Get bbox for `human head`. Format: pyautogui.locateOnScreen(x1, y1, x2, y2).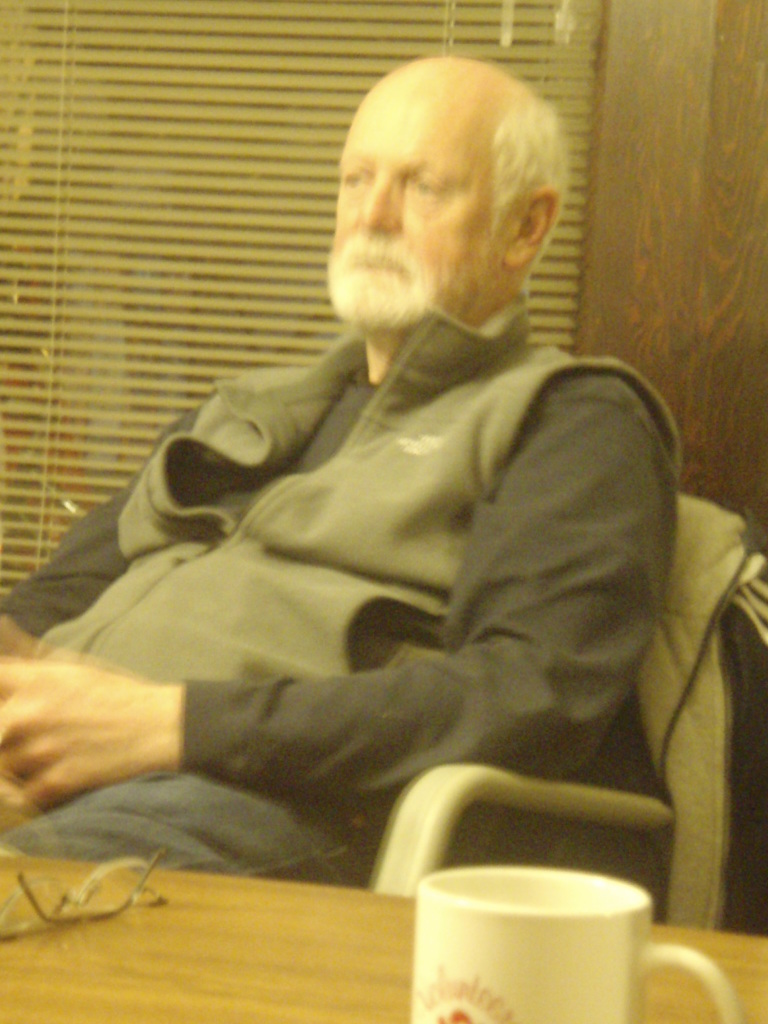
pyautogui.locateOnScreen(340, 70, 545, 273).
